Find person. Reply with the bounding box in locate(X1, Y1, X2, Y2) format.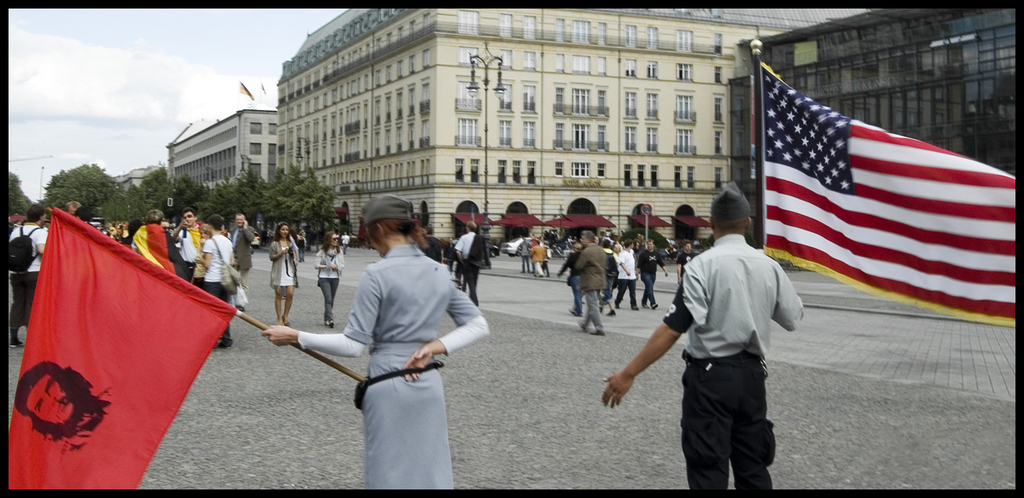
locate(451, 224, 486, 285).
